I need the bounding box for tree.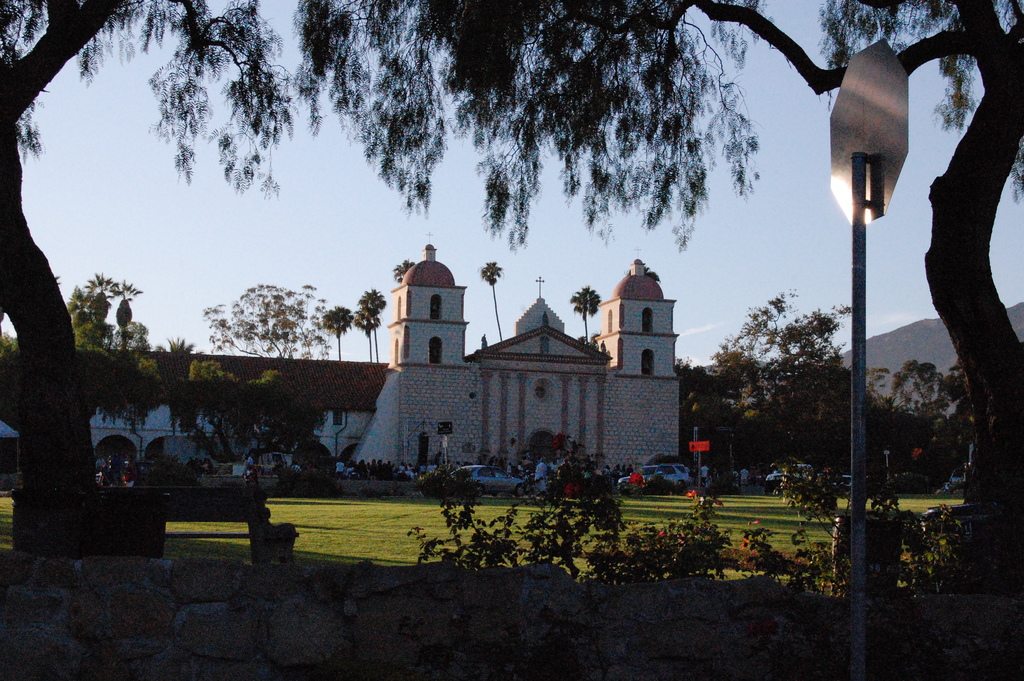
Here it is: 481 255 506 339.
